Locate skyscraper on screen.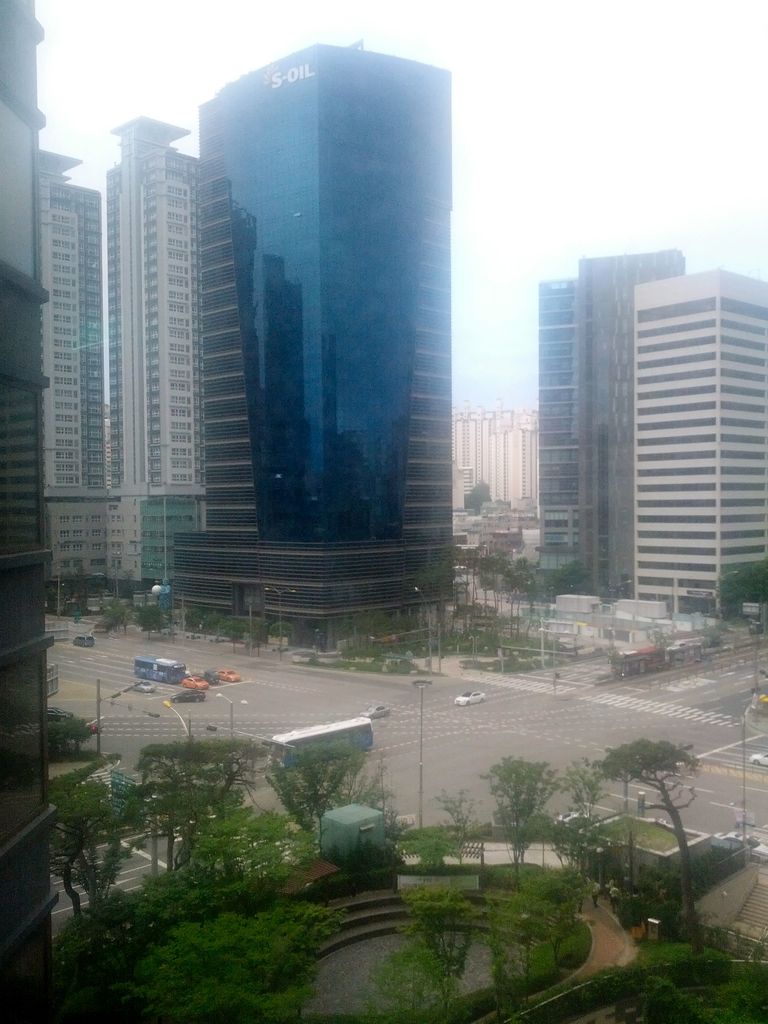
On screen at 539 281 575 577.
